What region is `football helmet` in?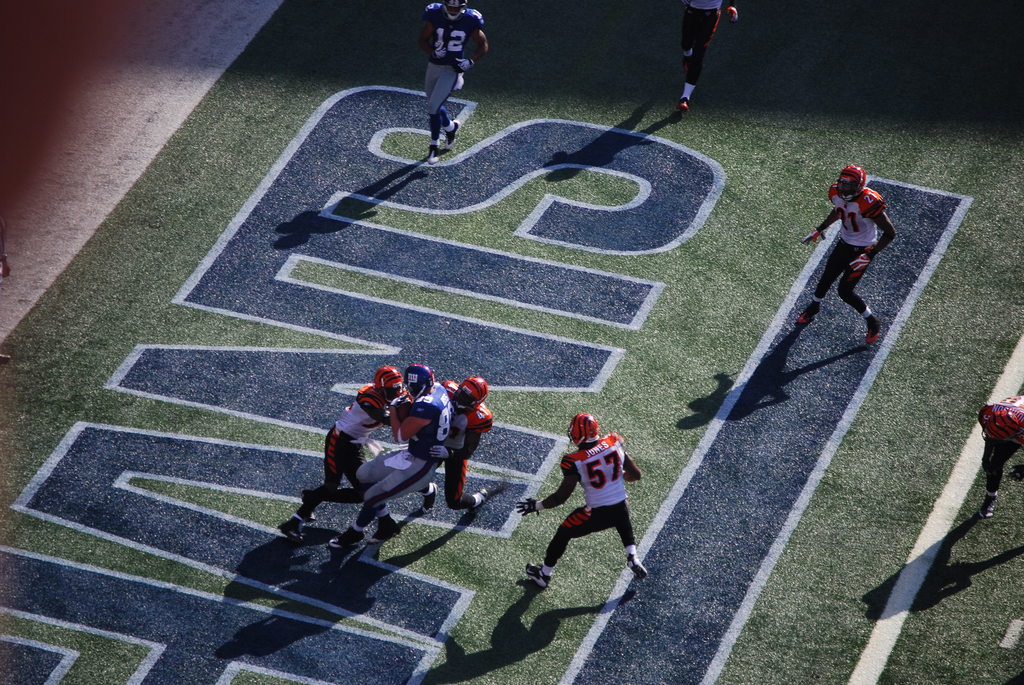
Rect(374, 363, 413, 409).
